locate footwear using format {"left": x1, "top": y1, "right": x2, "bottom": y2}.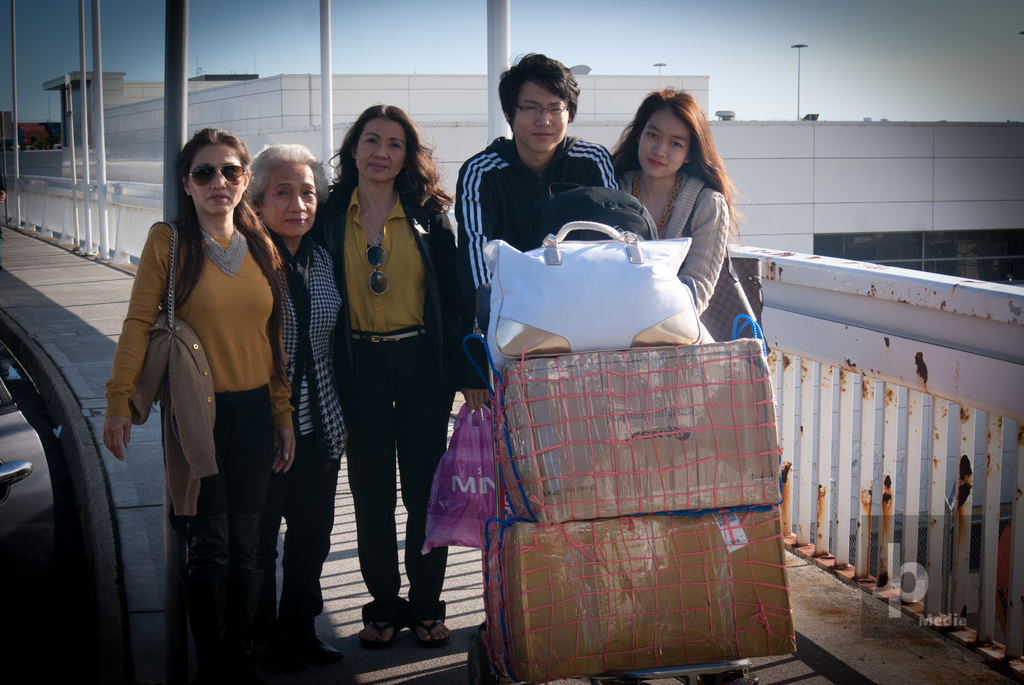
{"left": 409, "top": 614, "right": 450, "bottom": 647}.
